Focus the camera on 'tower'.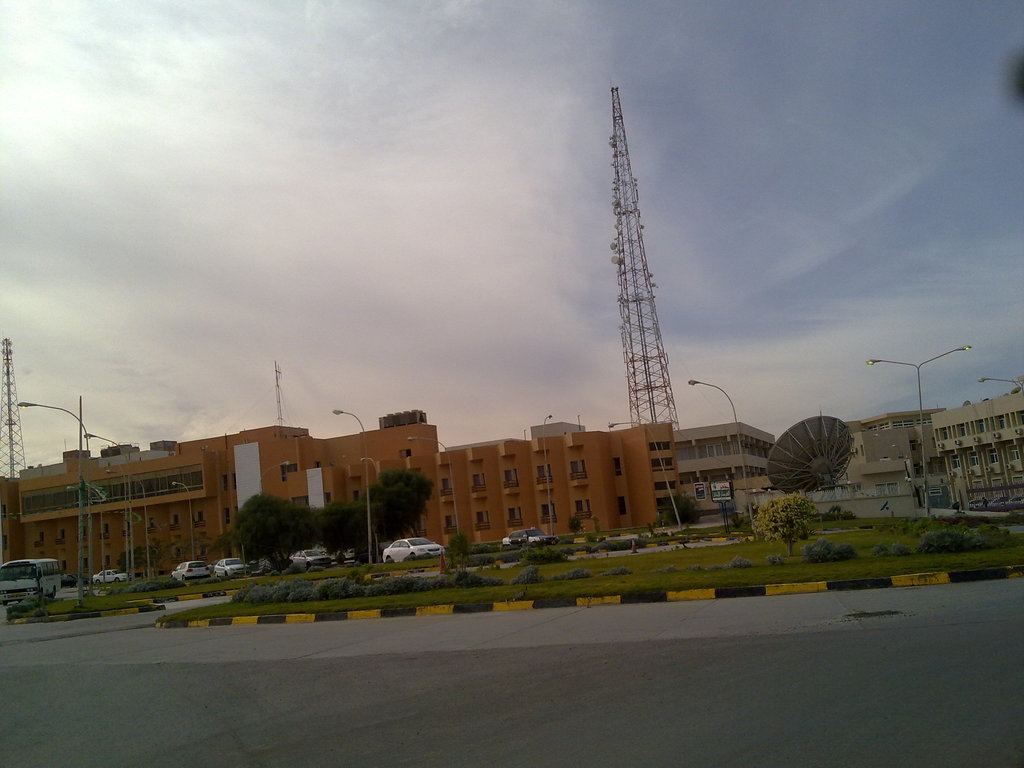
Focus region: bbox=[607, 80, 682, 431].
